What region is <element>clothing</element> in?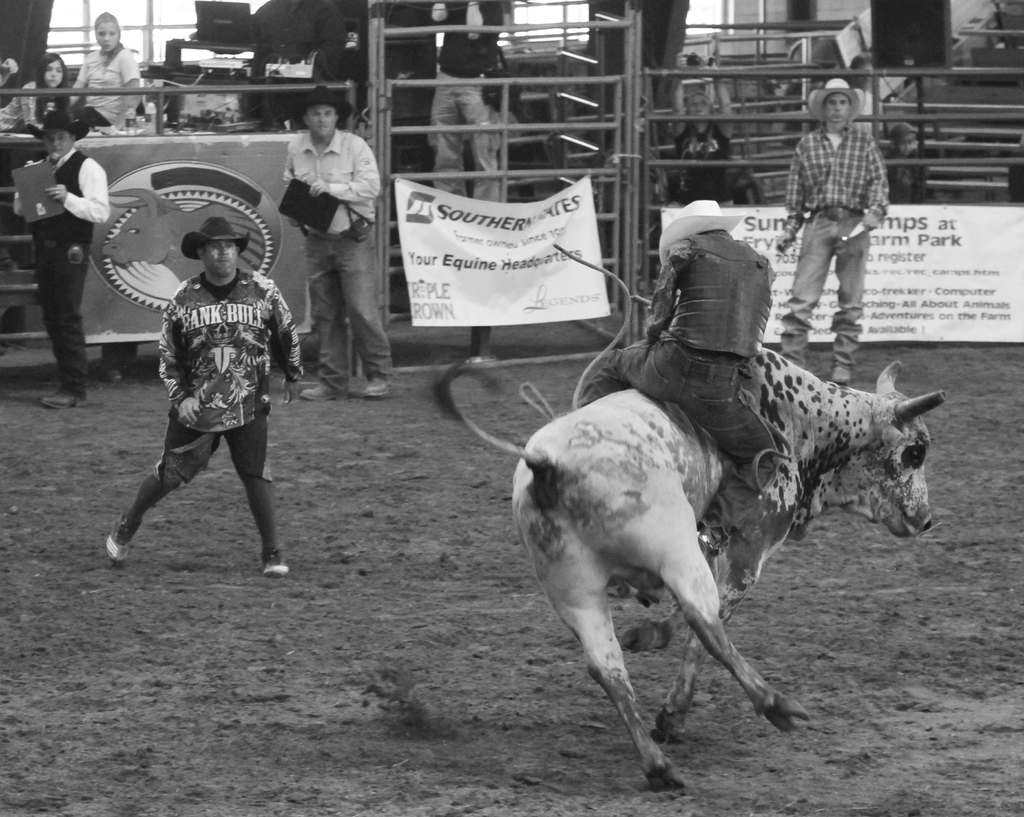
252,0,344,107.
